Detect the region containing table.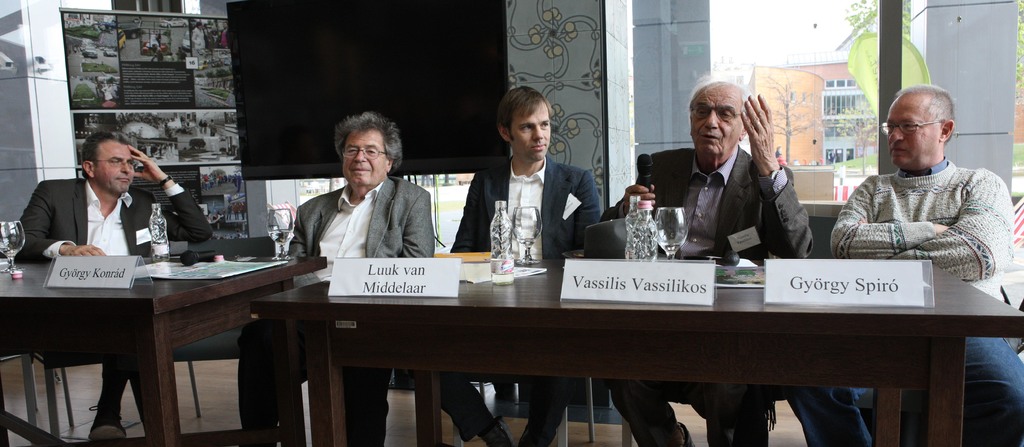
bbox(208, 231, 1021, 432).
